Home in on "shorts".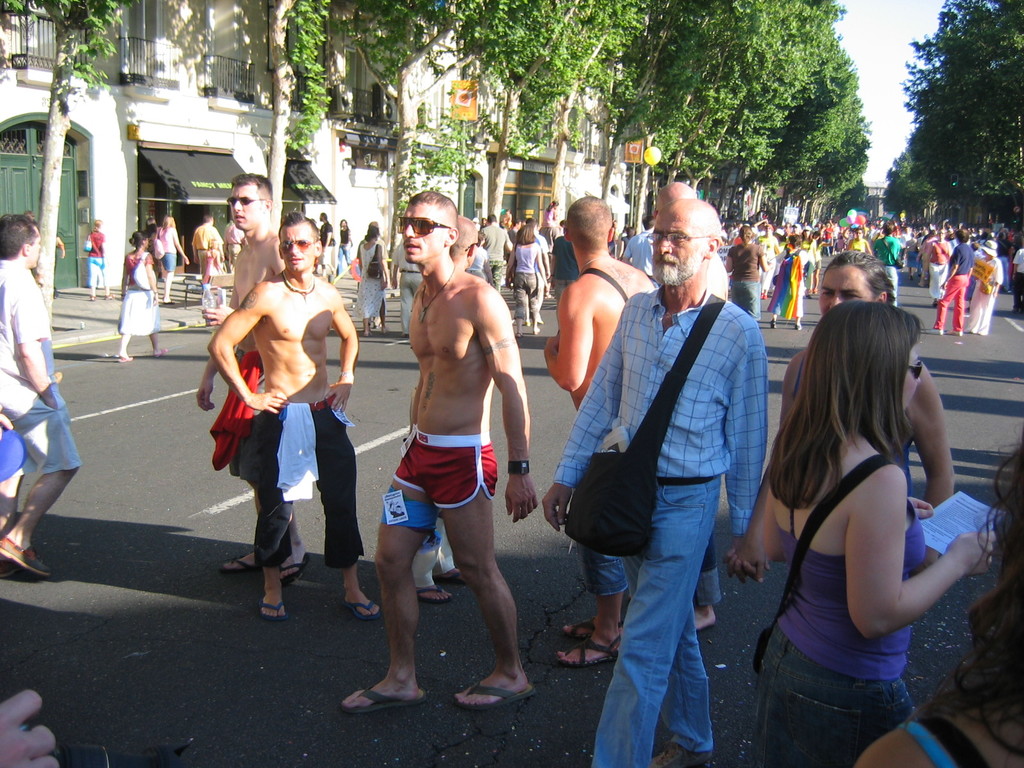
Homed in at 8,381,80,474.
